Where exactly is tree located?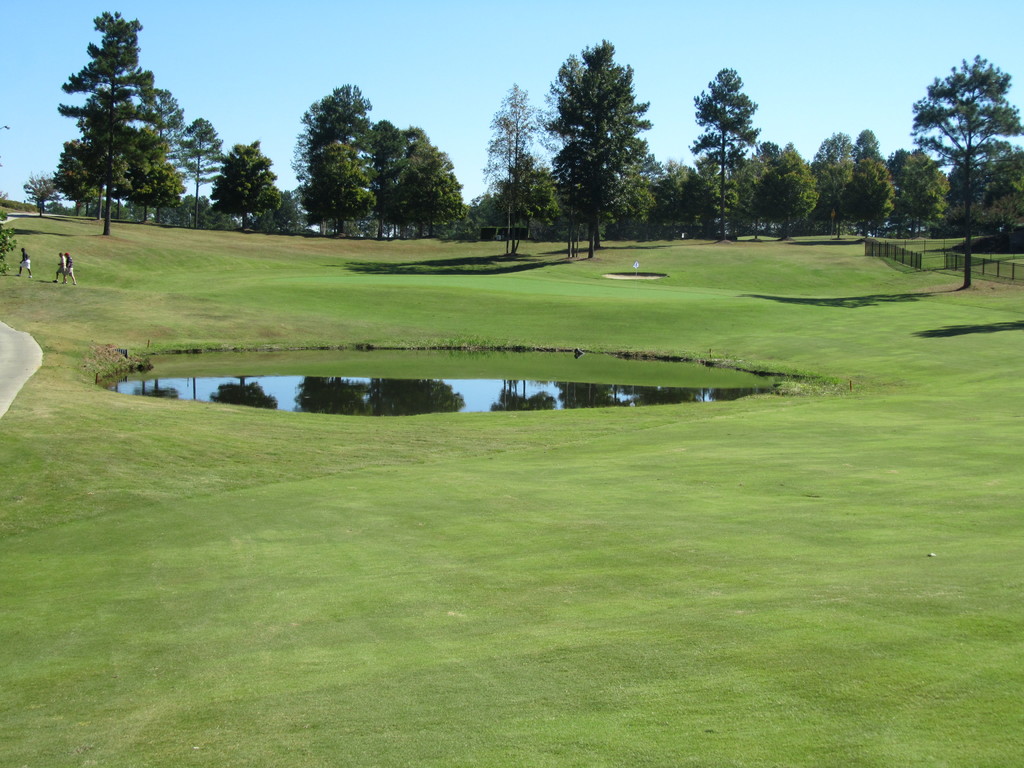
Its bounding box is 202/140/285/230.
